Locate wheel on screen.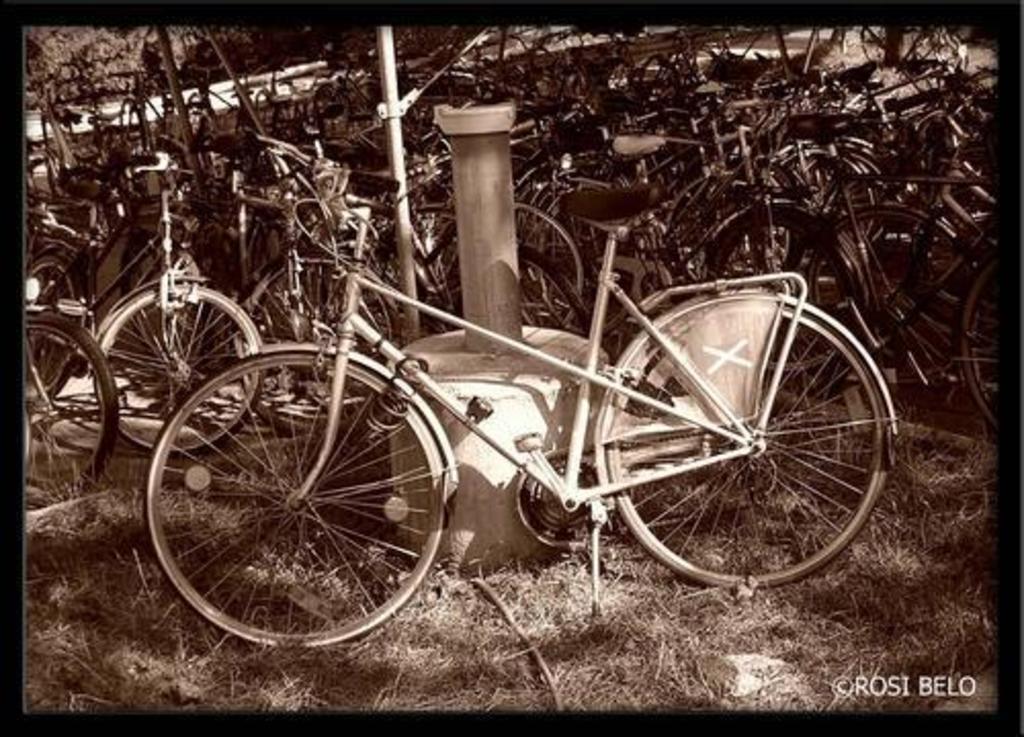
On screen at (left=145, top=340, right=457, bottom=649).
